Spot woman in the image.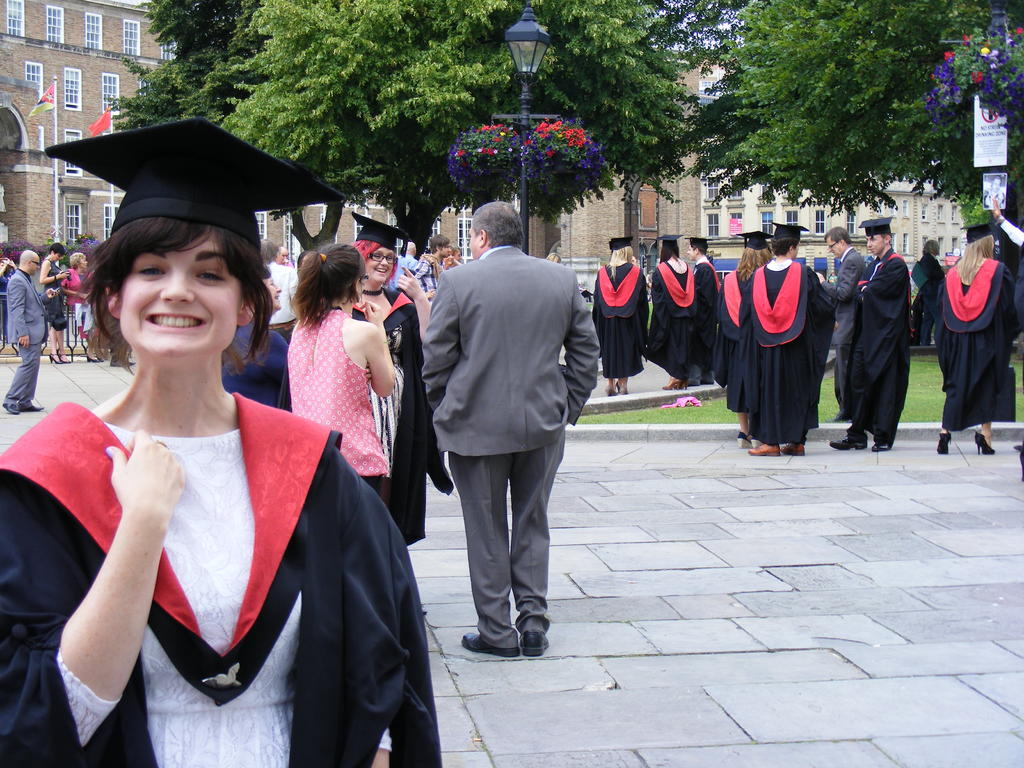
woman found at rect(717, 228, 776, 451).
